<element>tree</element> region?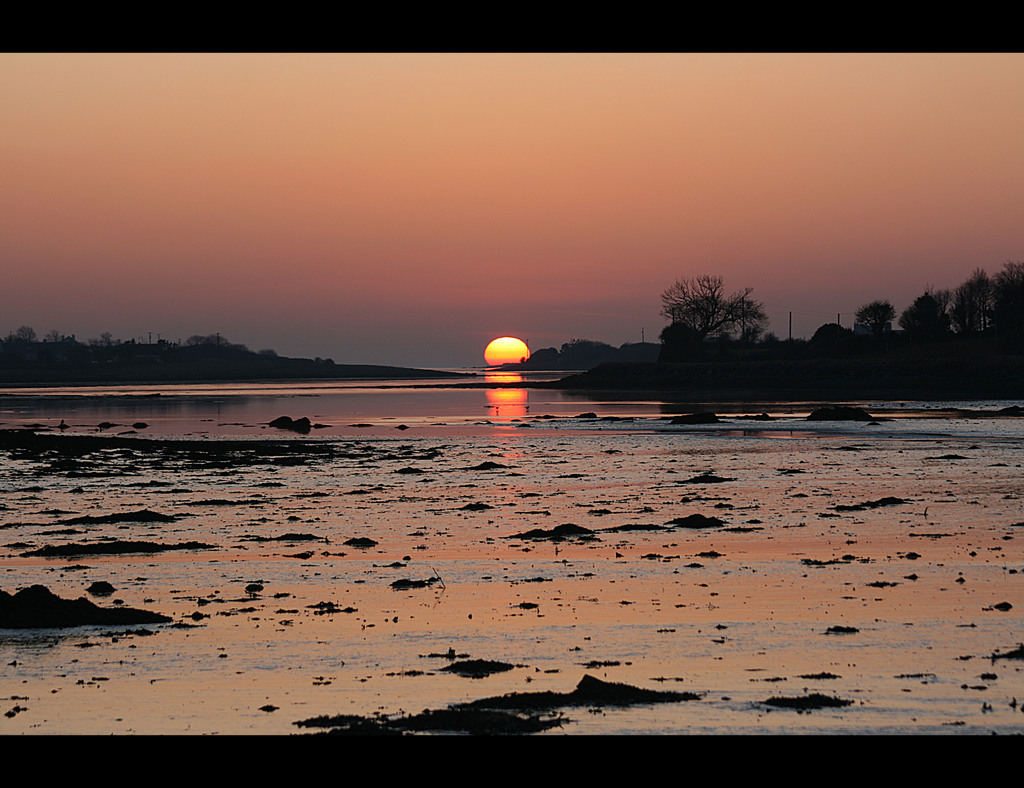
detection(181, 333, 250, 357)
